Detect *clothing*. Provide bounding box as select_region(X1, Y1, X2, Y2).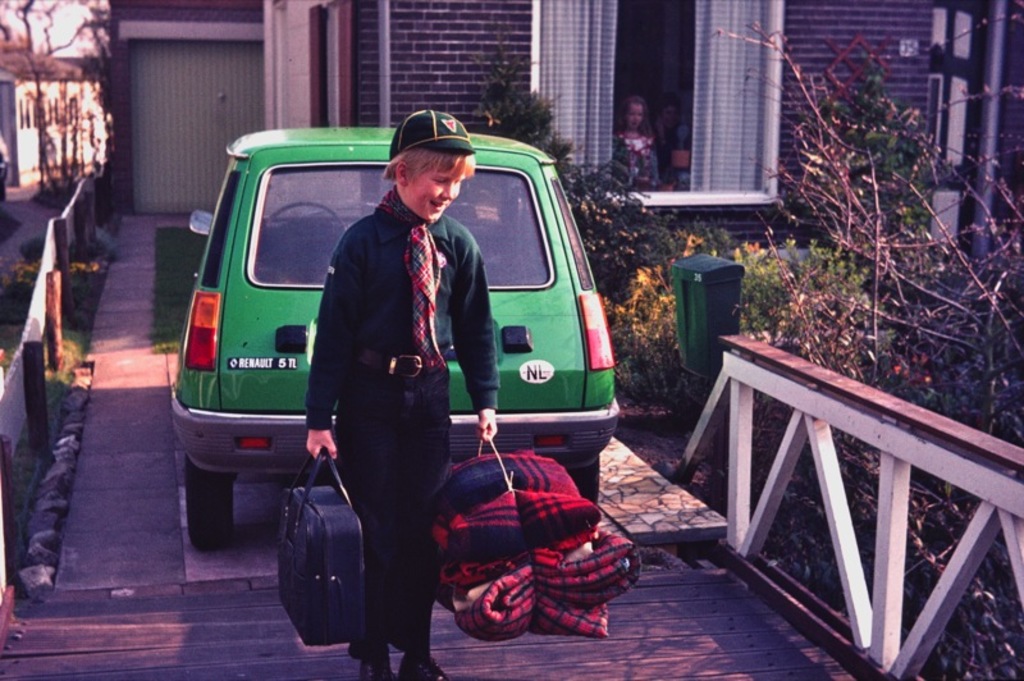
select_region(298, 148, 488, 627).
